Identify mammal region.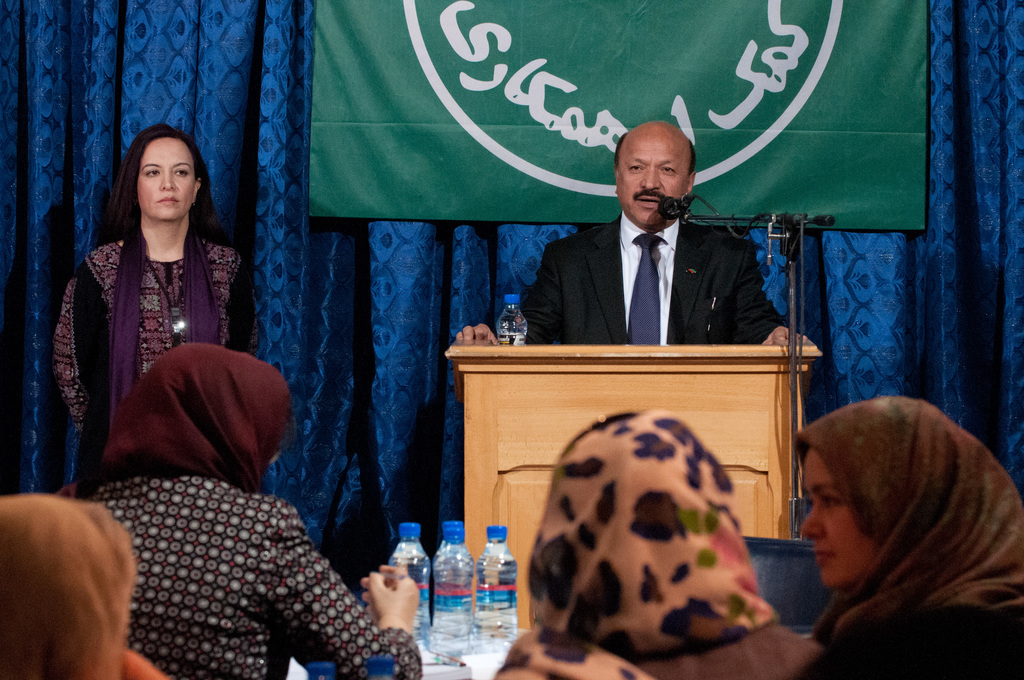
Region: (left=490, top=401, right=805, bottom=679).
